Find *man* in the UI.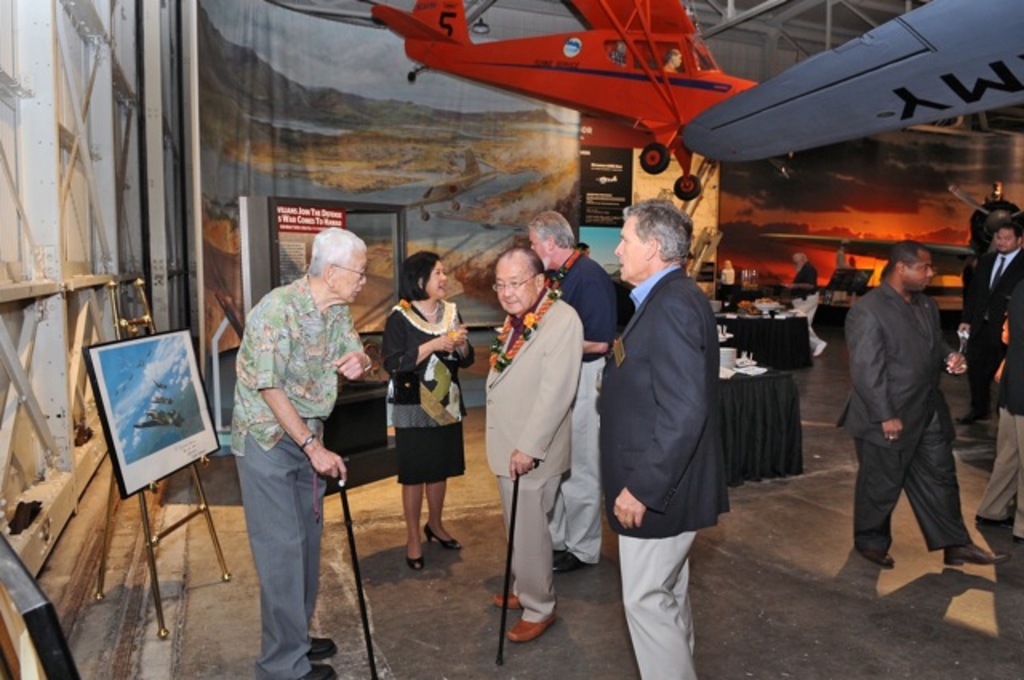
UI element at detection(229, 224, 373, 678).
